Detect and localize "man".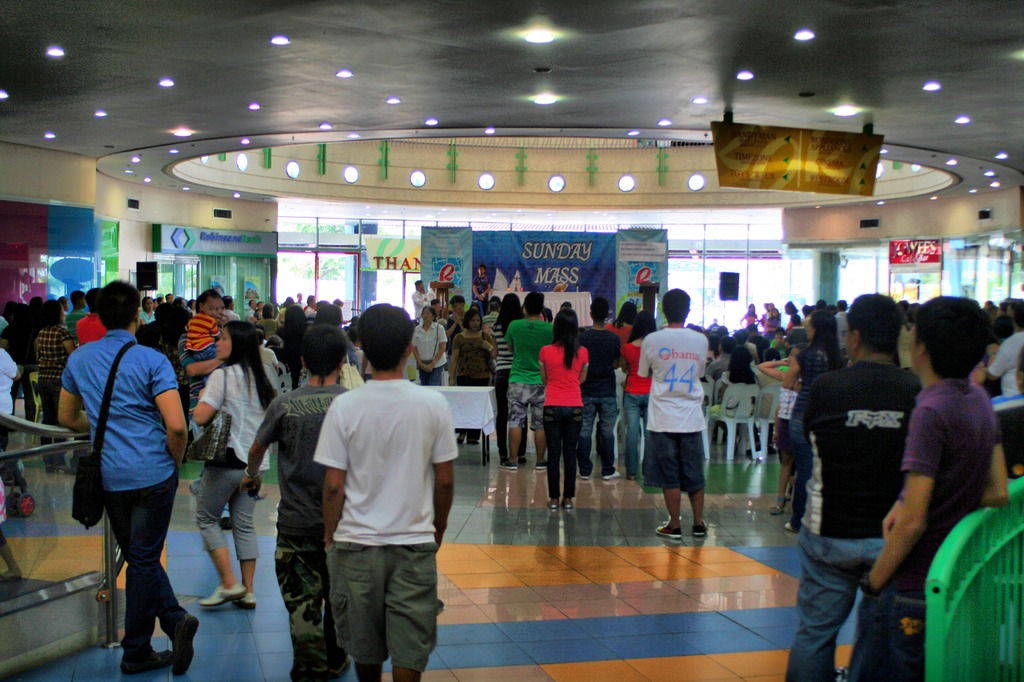
Localized at box=[577, 297, 621, 480].
